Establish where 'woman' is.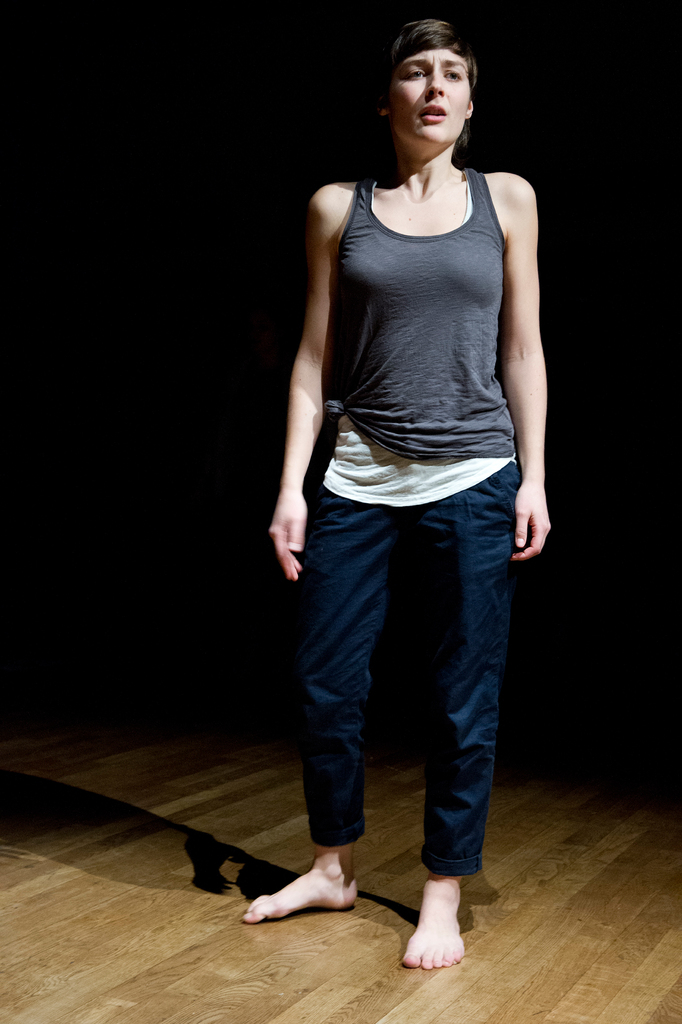
Established at bbox=[240, 17, 549, 972].
